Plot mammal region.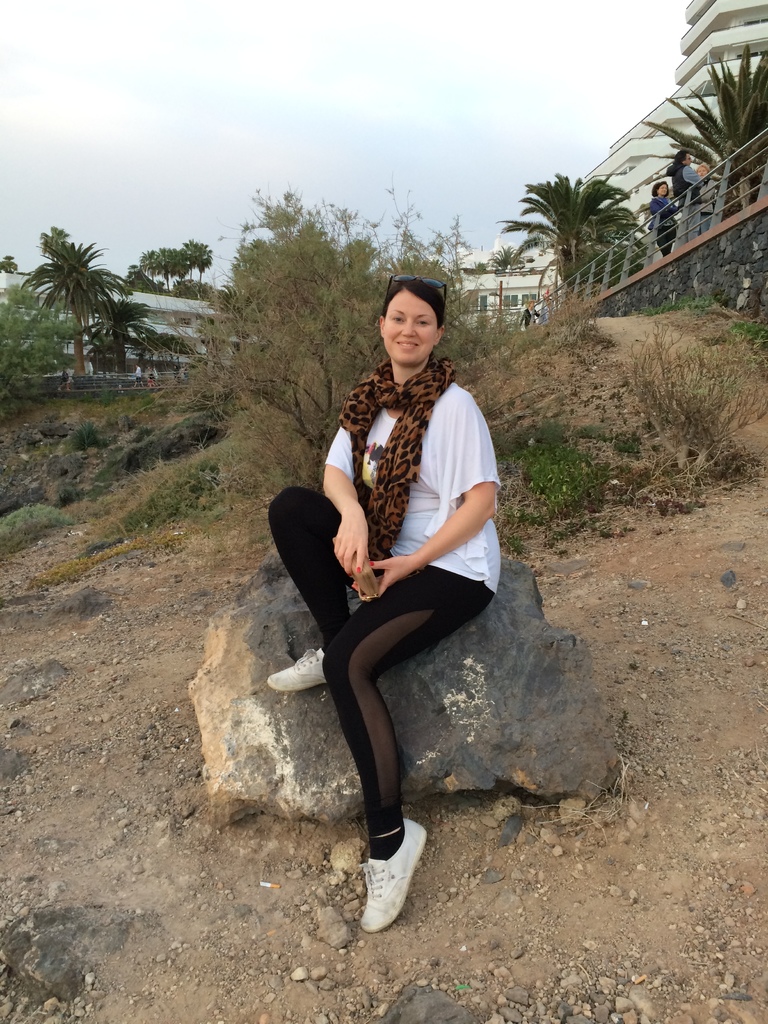
Plotted at bbox=(644, 178, 682, 259).
